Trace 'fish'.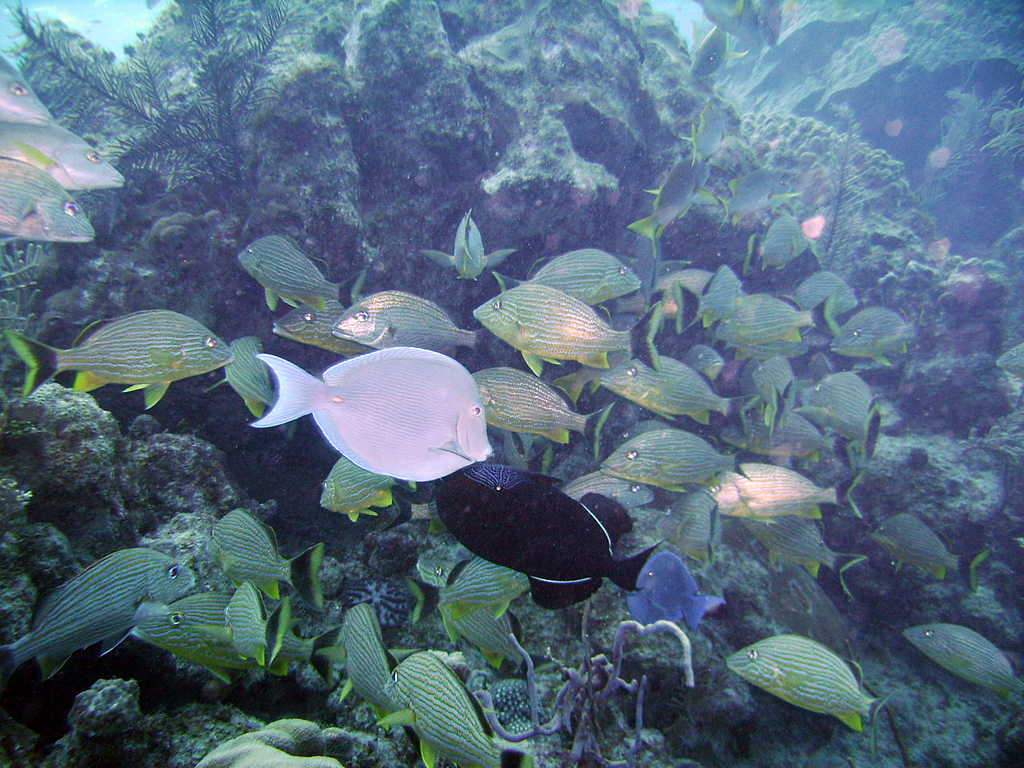
Traced to l=130, t=608, r=312, b=670.
